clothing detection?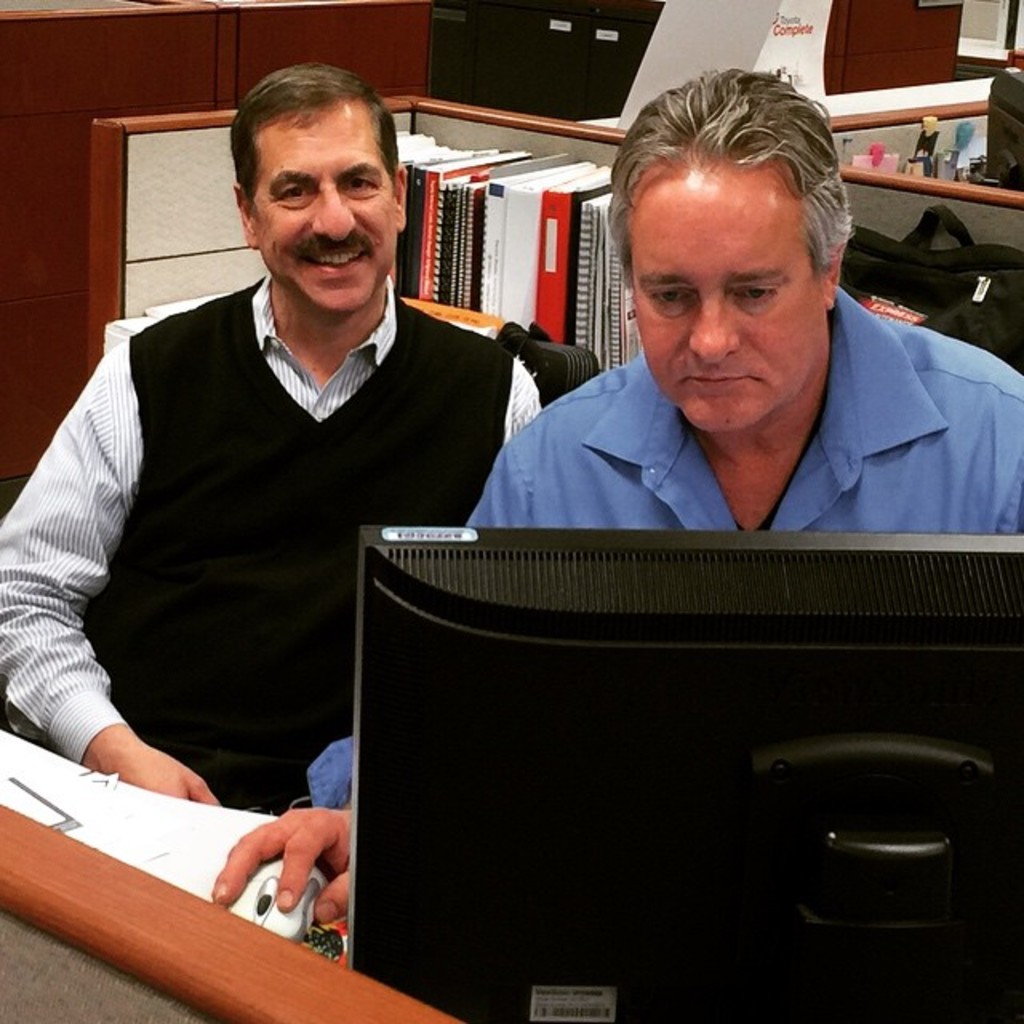
crop(294, 334, 1022, 837)
